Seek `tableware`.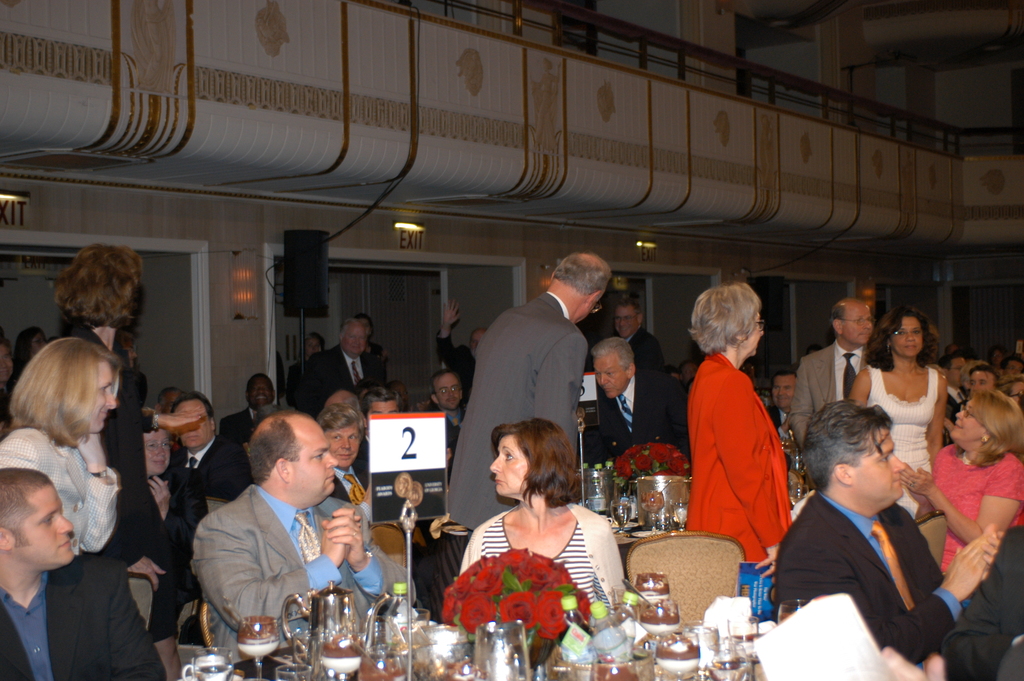
[787, 483, 808, 507].
